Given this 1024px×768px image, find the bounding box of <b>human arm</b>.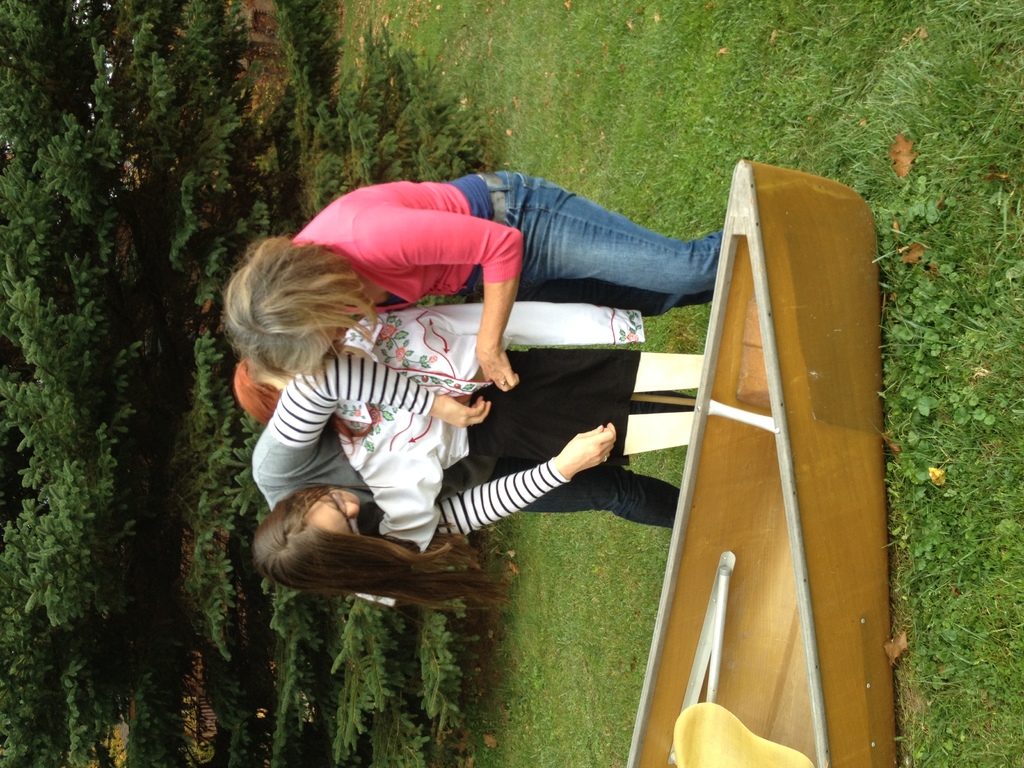
[x1=444, y1=419, x2=612, y2=545].
